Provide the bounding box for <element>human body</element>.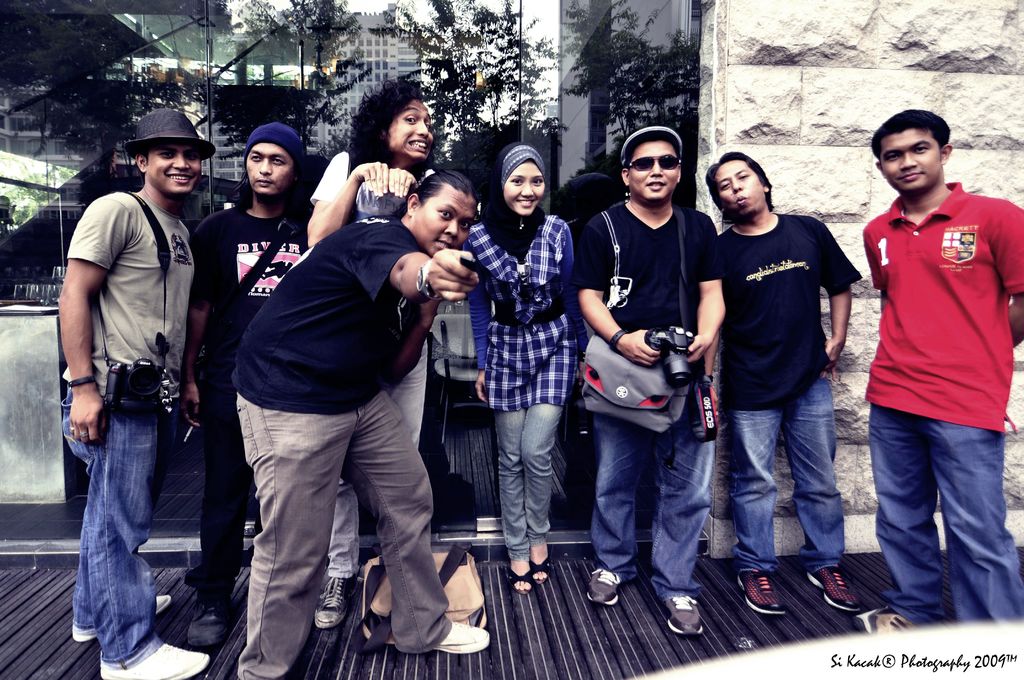
bbox=(566, 108, 732, 638).
